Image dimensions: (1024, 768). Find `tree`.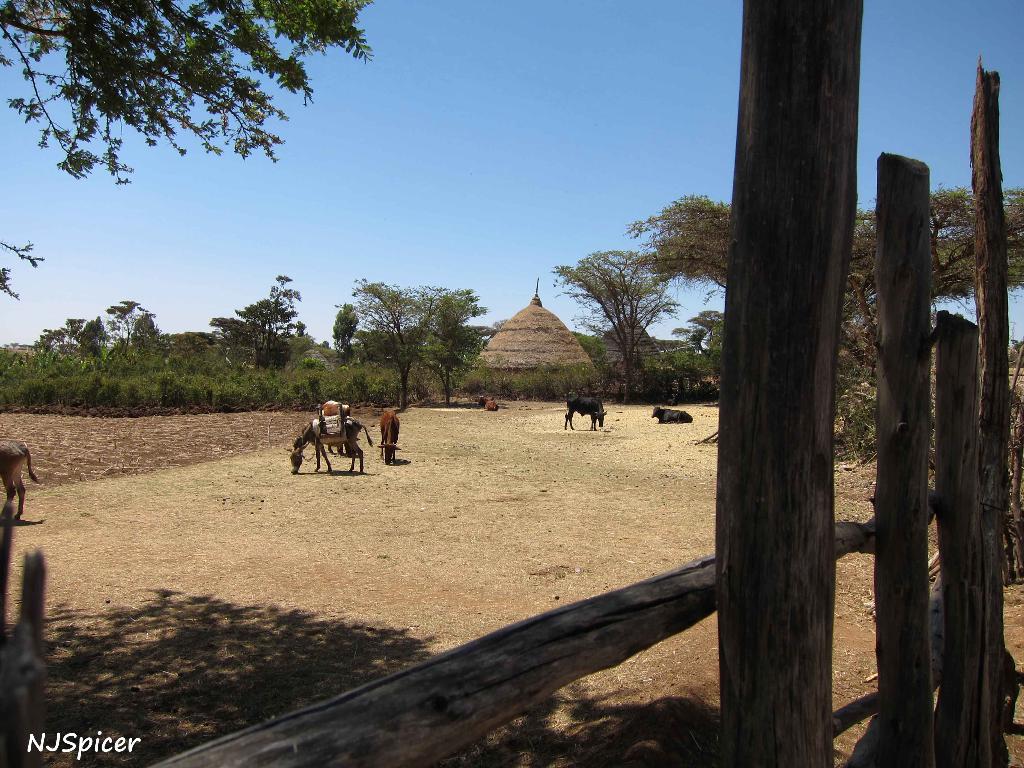
<bbox>67, 315, 108, 367</bbox>.
